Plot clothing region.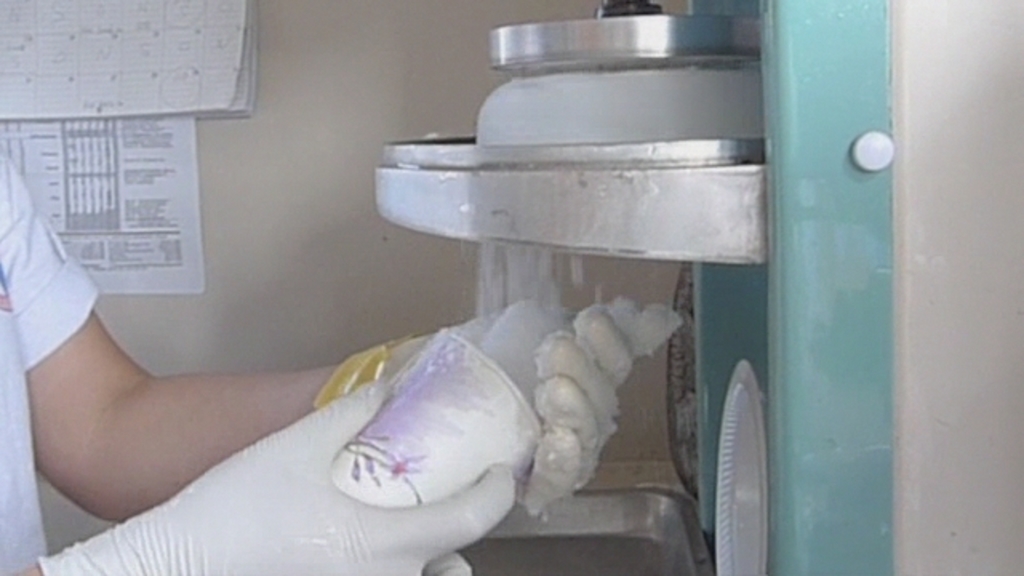
Plotted at (x1=0, y1=139, x2=110, y2=566).
